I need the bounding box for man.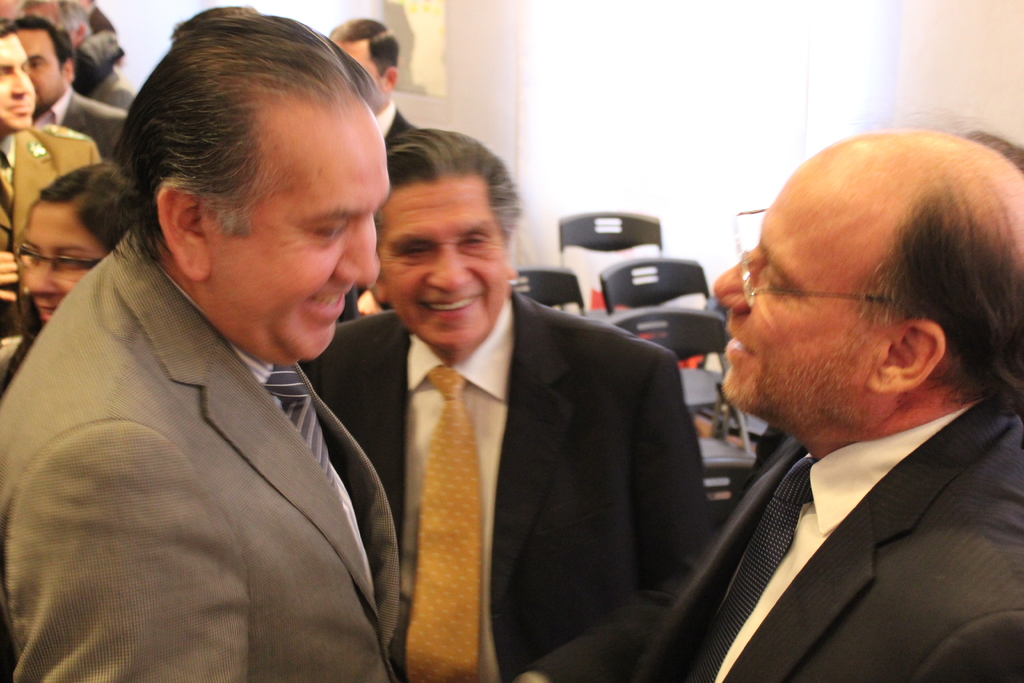
Here it is: bbox=[302, 129, 698, 682].
